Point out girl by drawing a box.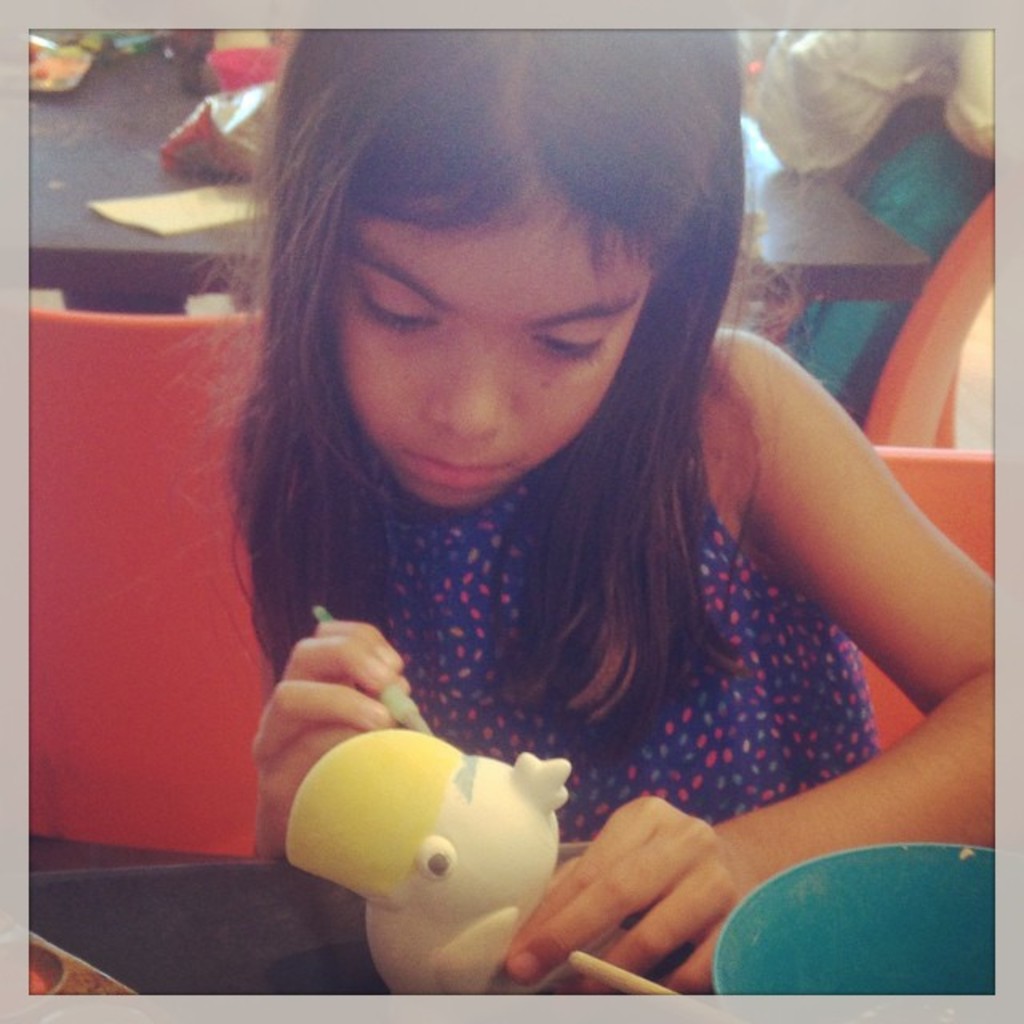
(x1=186, y1=27, x2=994, y2=994).
